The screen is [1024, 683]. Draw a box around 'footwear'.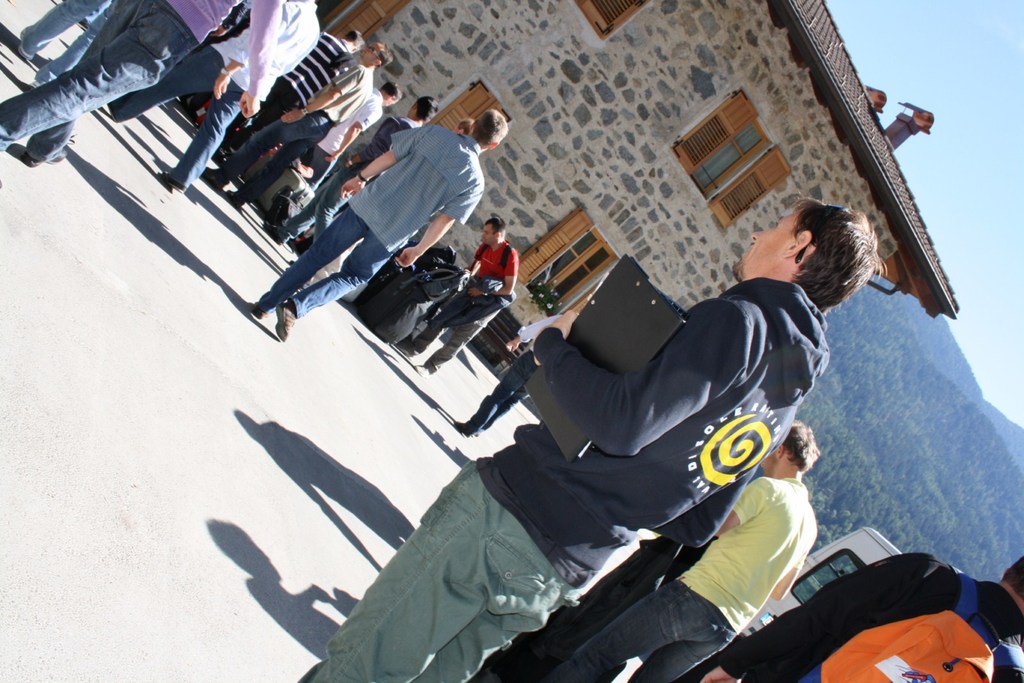
<box>163,173,189,197</box>.
